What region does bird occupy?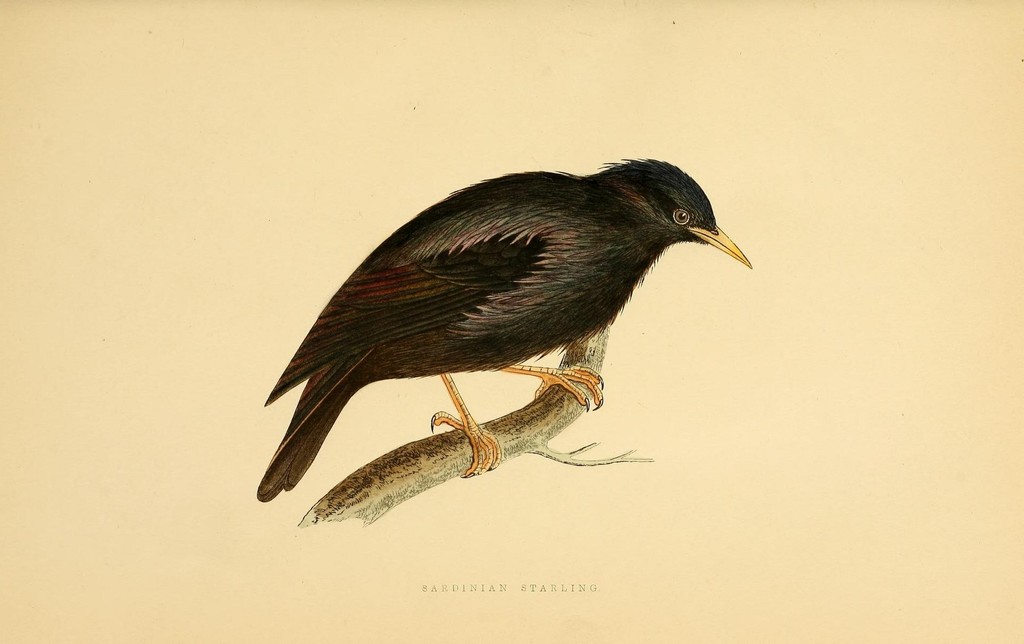
{"x1": 251, "y1": 140, "x2": 760, "y2": 507}.
